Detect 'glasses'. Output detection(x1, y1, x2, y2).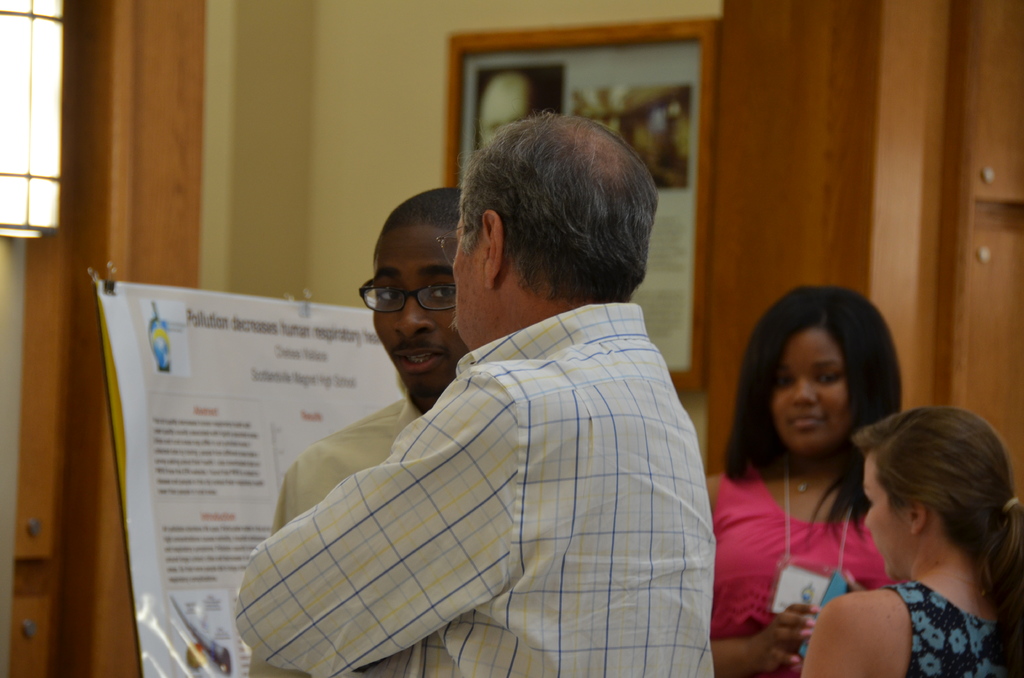
detection(438, 222, 481, 263).
